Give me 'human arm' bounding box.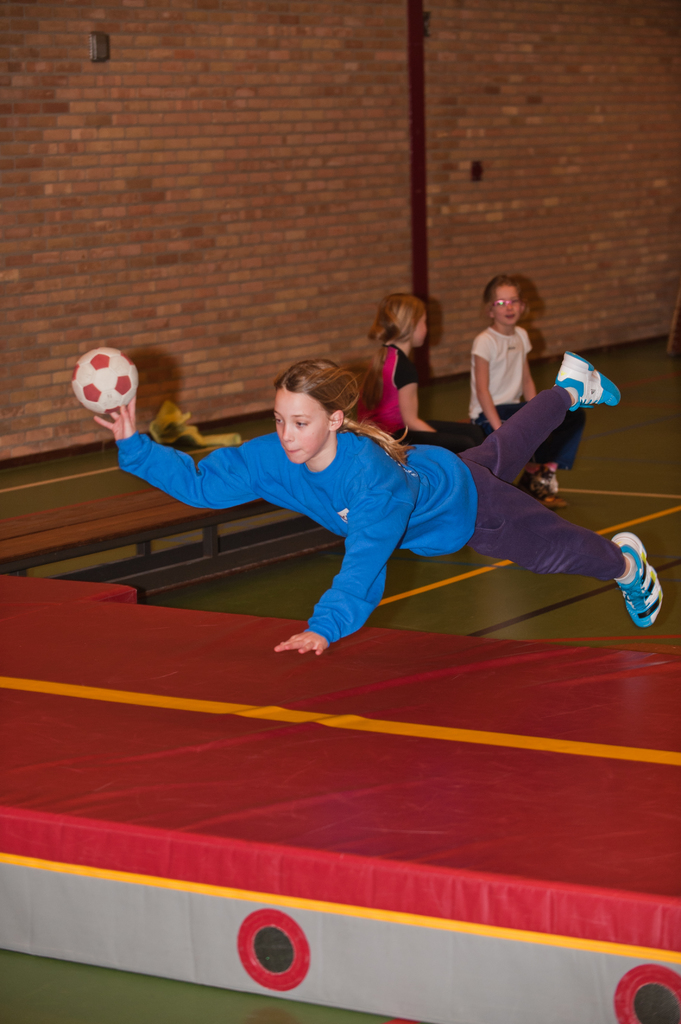
x1=527, y1=335, x2=540, y2=404.
